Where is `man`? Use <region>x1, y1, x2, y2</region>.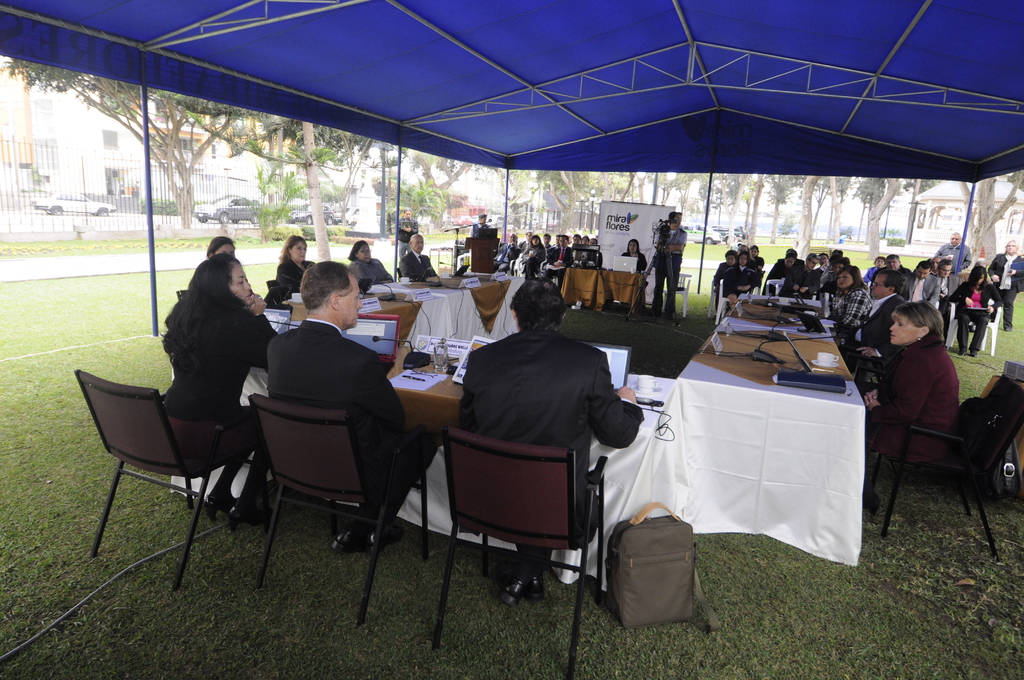
<region>261, 259, 442, 558</region>.
